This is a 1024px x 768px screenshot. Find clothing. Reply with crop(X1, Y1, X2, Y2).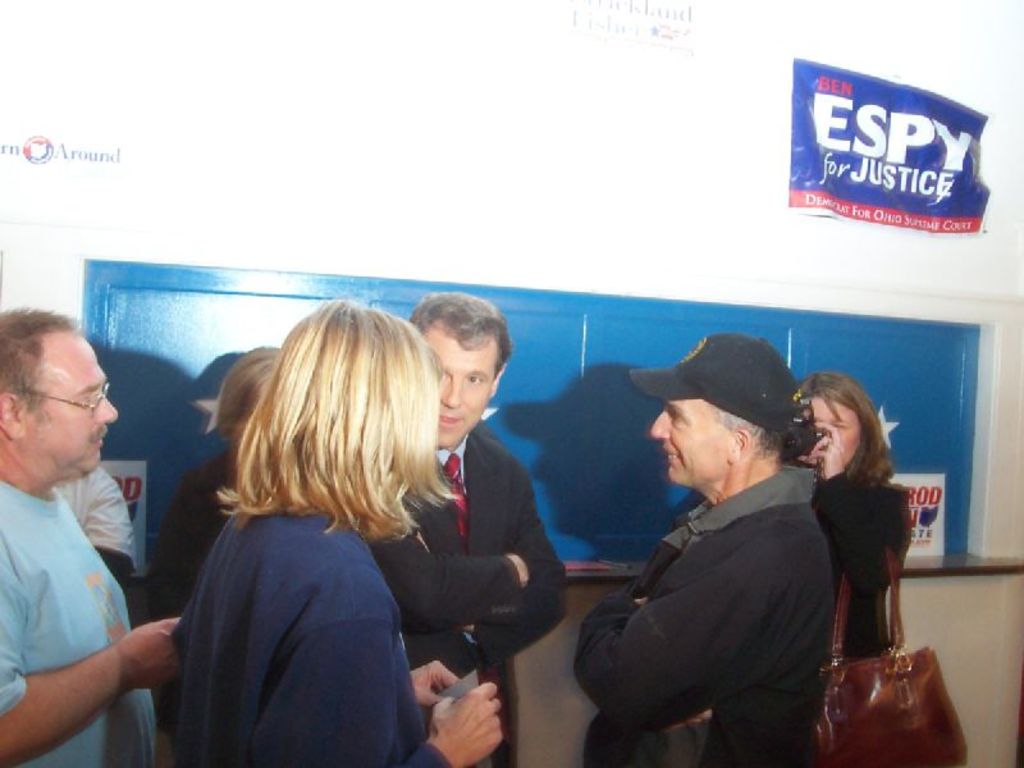
crop(806, 465, 914, 676).
